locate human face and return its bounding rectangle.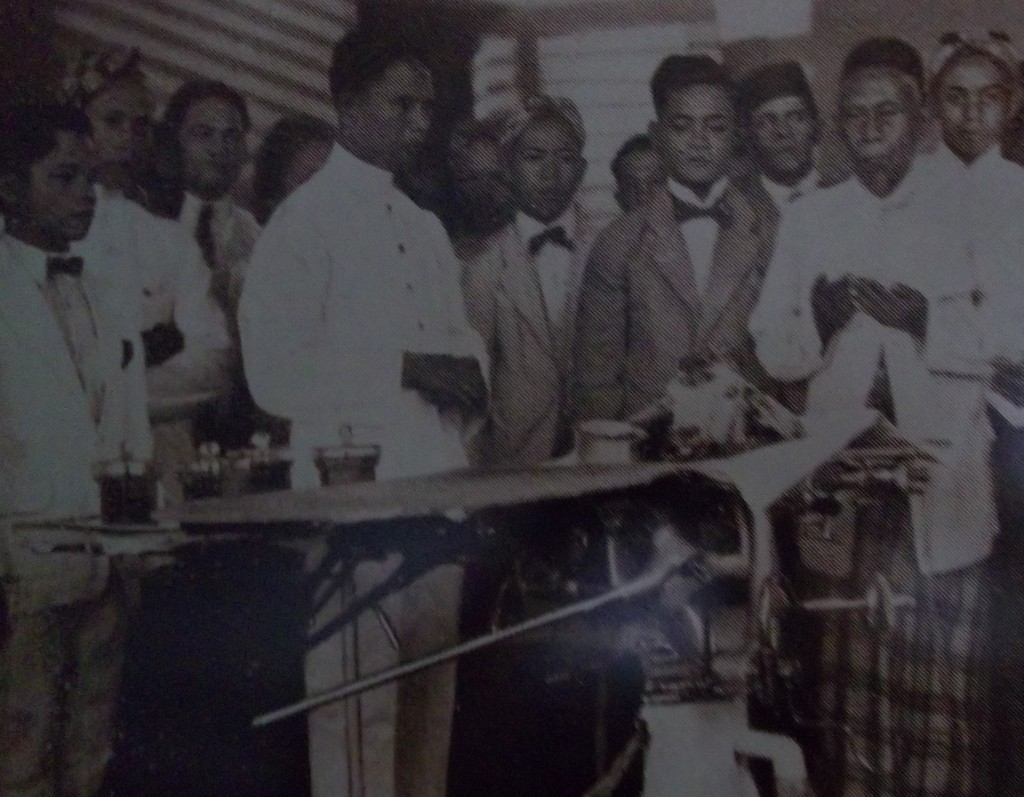
Rect(16, 131, 99, 245).
